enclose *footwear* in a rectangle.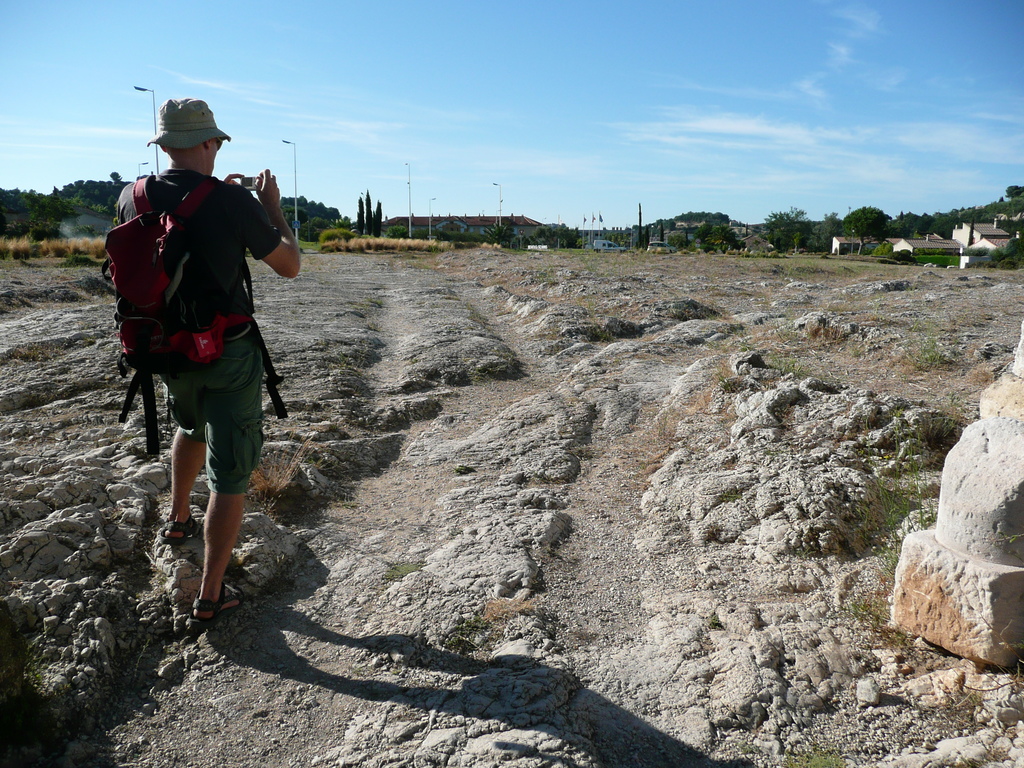
Rect(160, 515, 200, 548).
